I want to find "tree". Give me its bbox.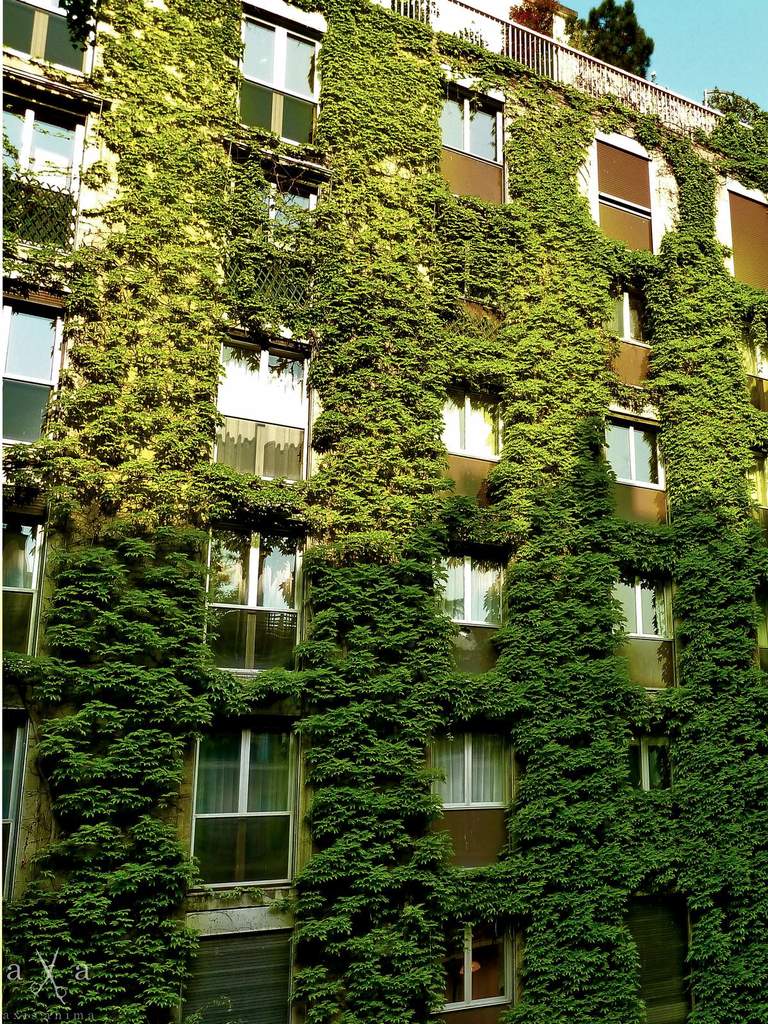
detection(577, 0, 658, 81).
